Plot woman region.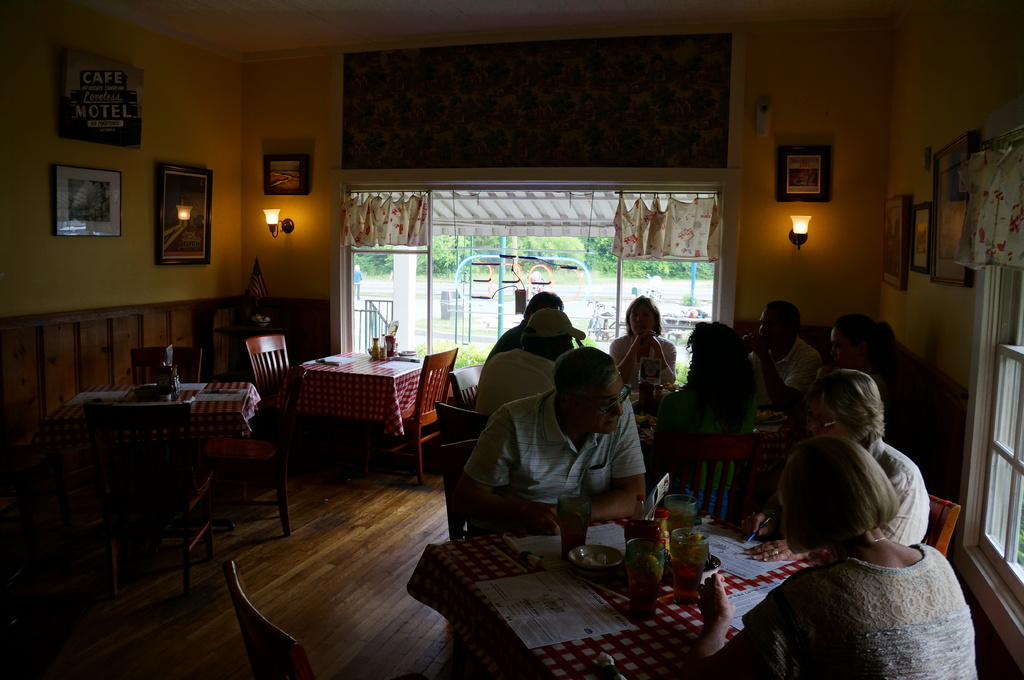
Plotted at BBox(607, 294, 680, 385).
